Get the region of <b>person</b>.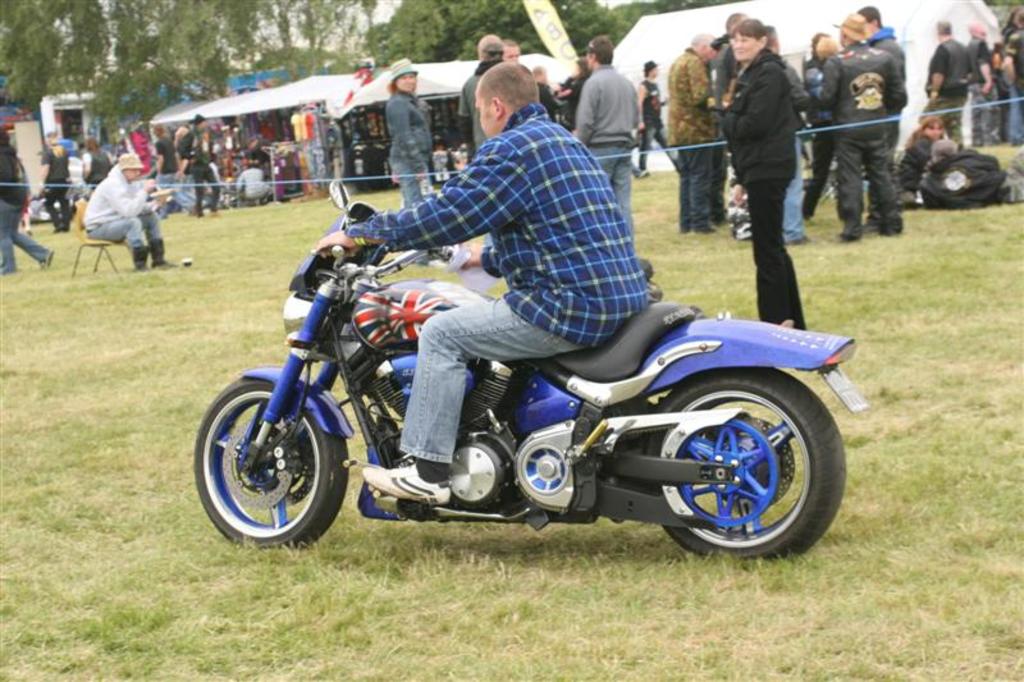
locate(965, 22, 997, 145).
